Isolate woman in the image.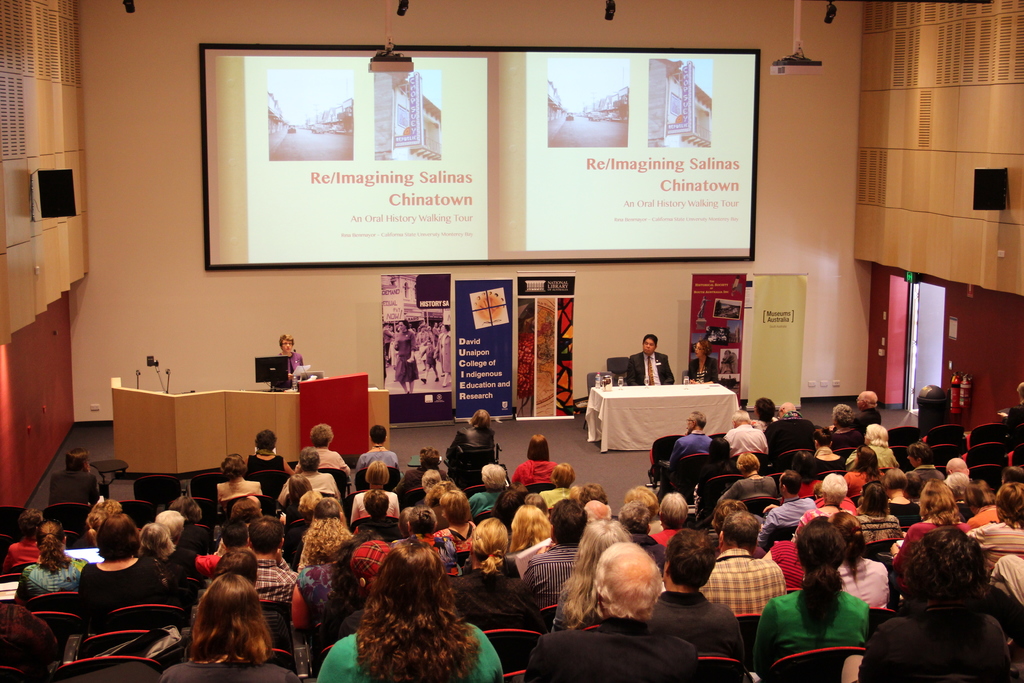
Isolated region: left=390, top=318, right=419, bottom=394.
